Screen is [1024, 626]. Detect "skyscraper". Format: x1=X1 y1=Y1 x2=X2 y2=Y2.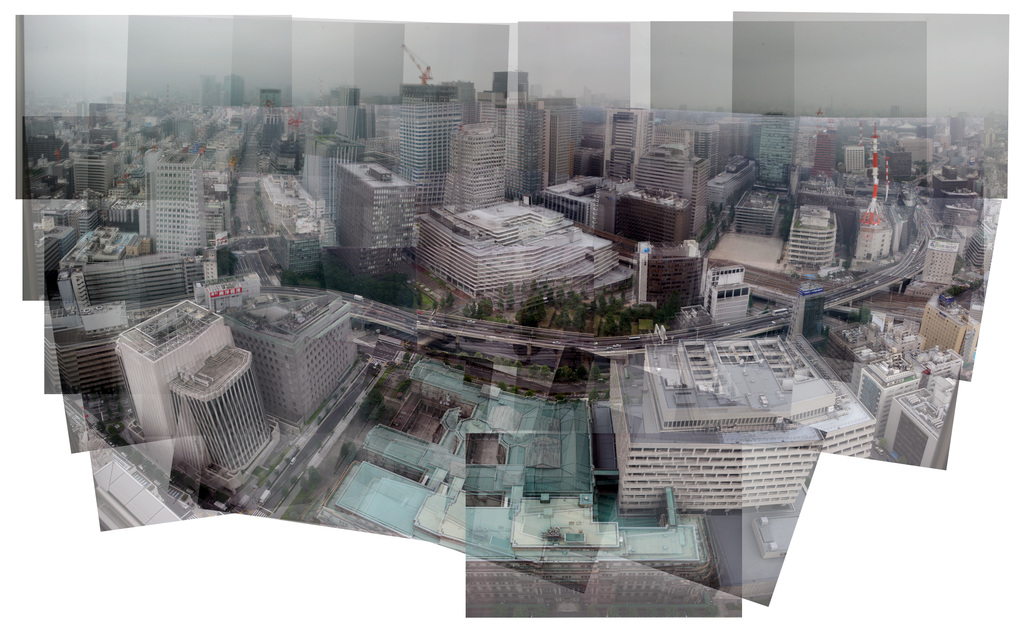
x1=420 y1=126 x2=509 y2=239.
